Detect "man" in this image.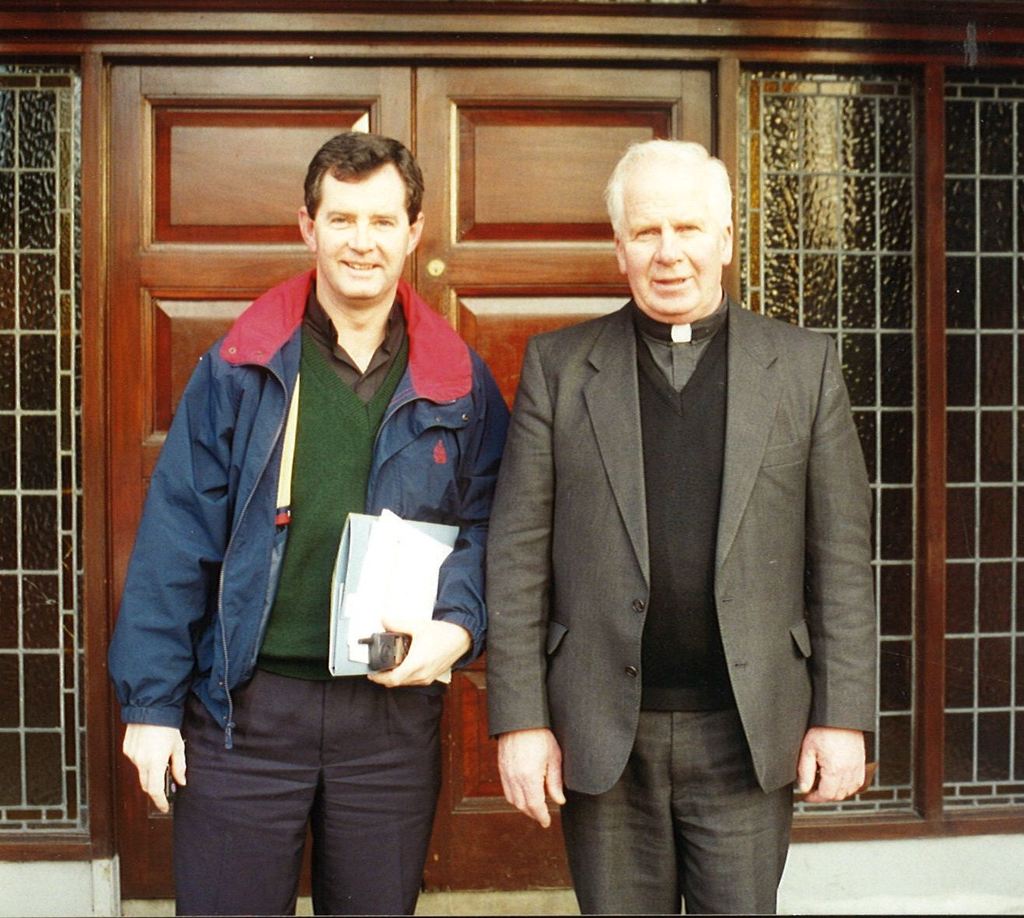
Detection: rect(487, 112, 861, 917).
